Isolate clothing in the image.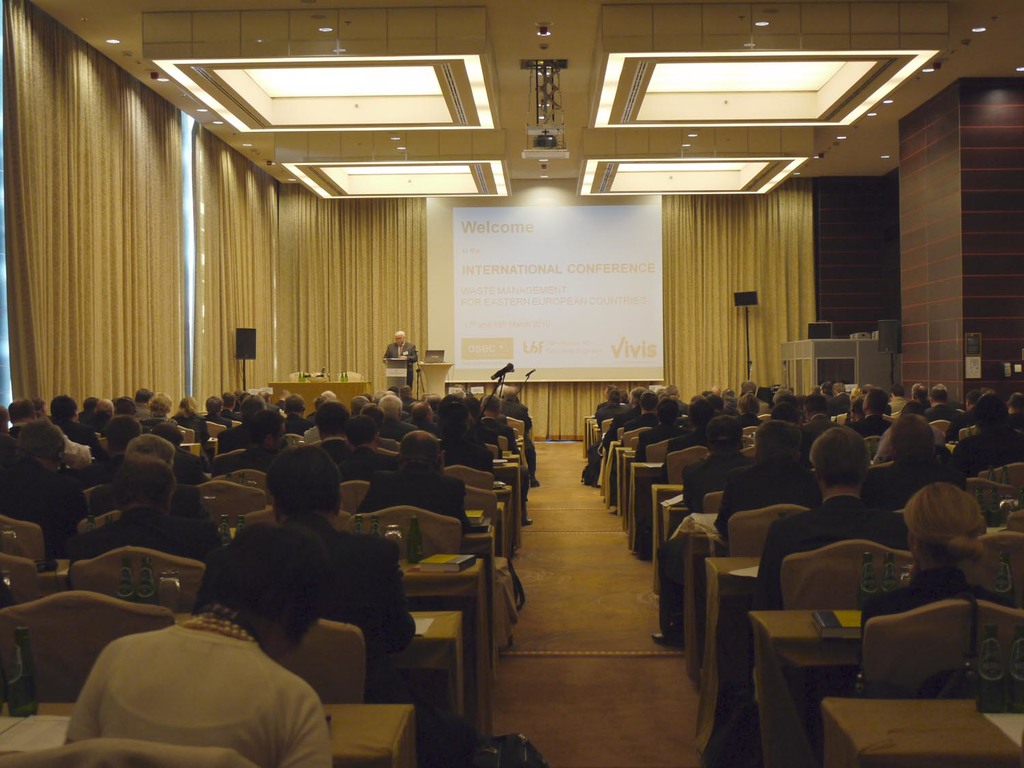
Isolated region: select_region(830, 393, 859, 415).
